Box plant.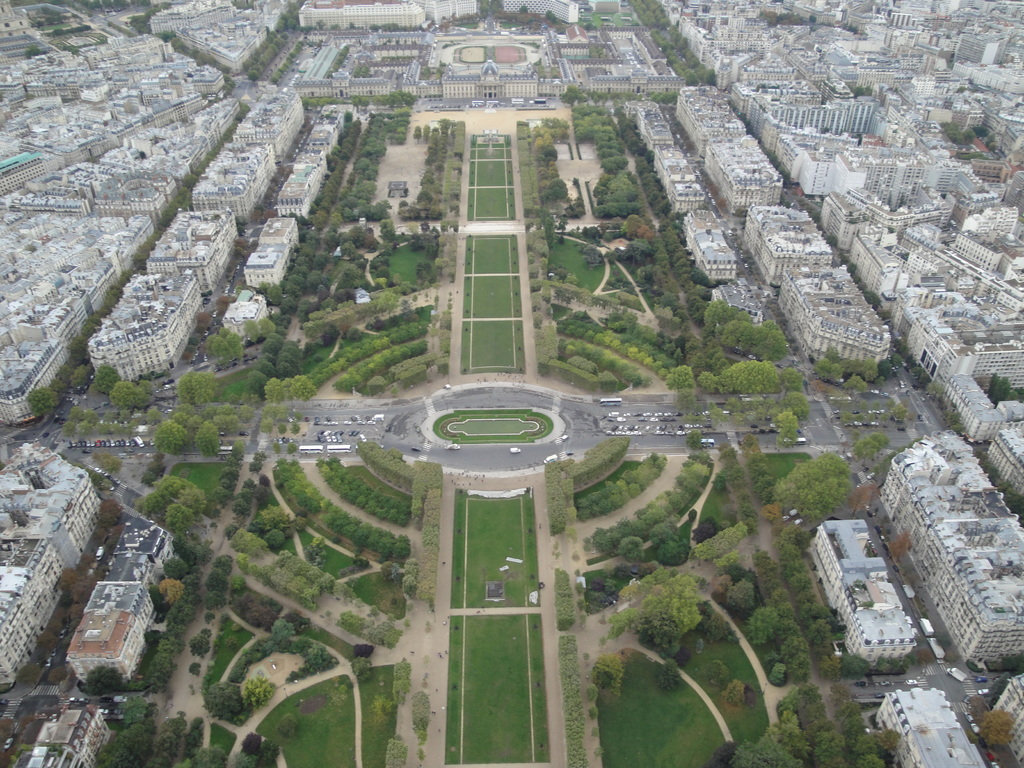
{"left": 172, "top": 463, "right": 227, "bottom": 495}.
